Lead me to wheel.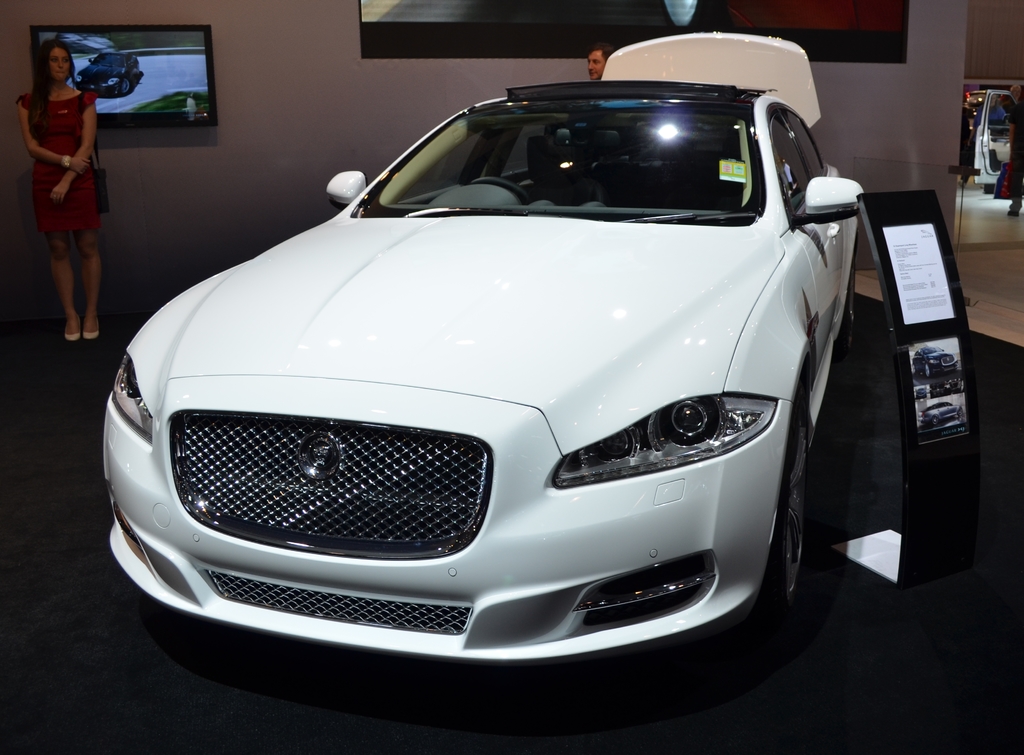
Lead to rect(759, 469, 806, 606).
